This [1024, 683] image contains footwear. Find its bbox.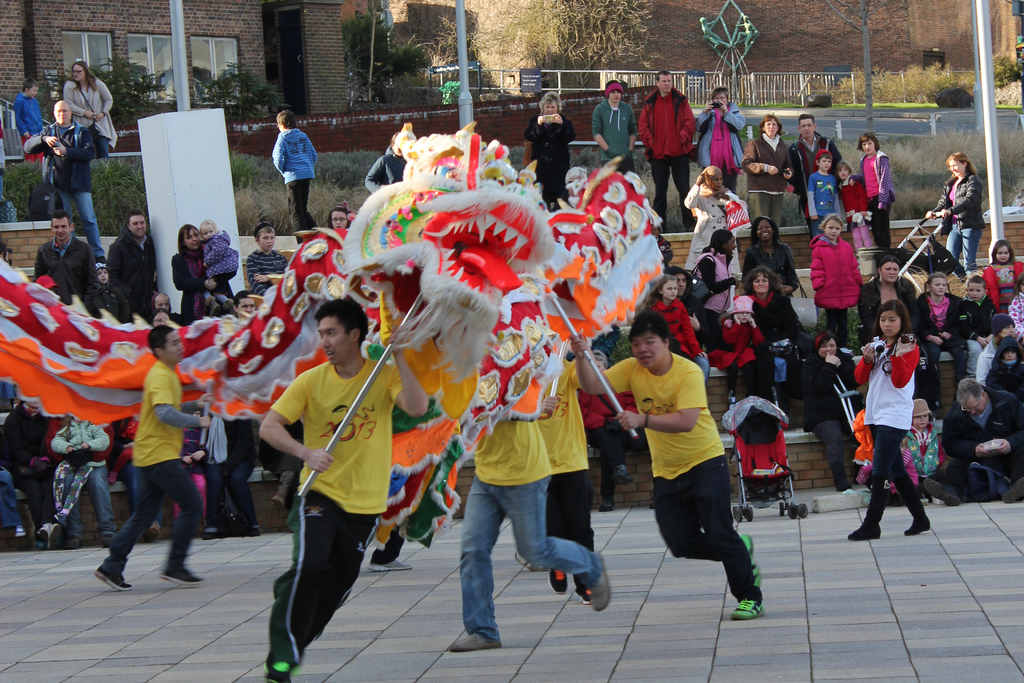
left=740, top=534, right=761, bottom=589.
